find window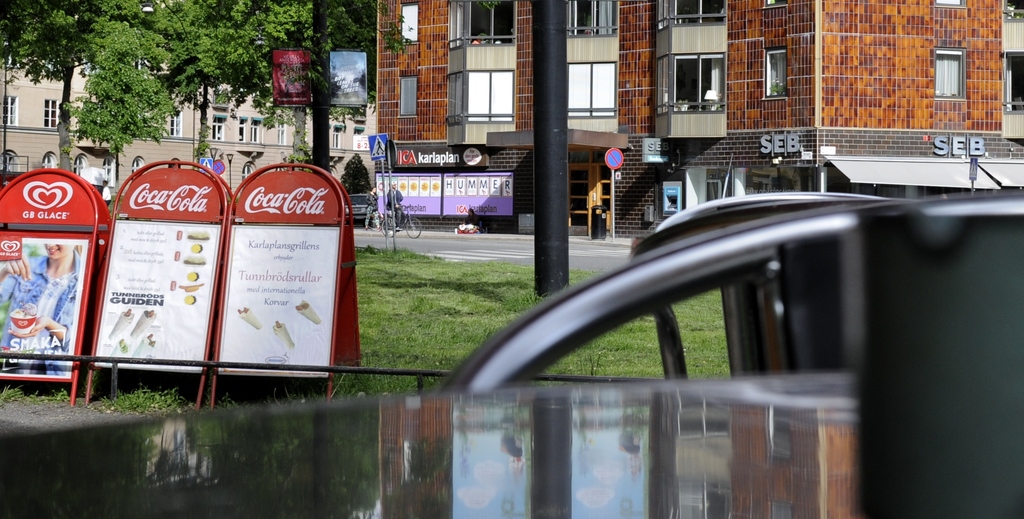
{"left": 352, "top": 126, "right": 366, "bottom": 151}
